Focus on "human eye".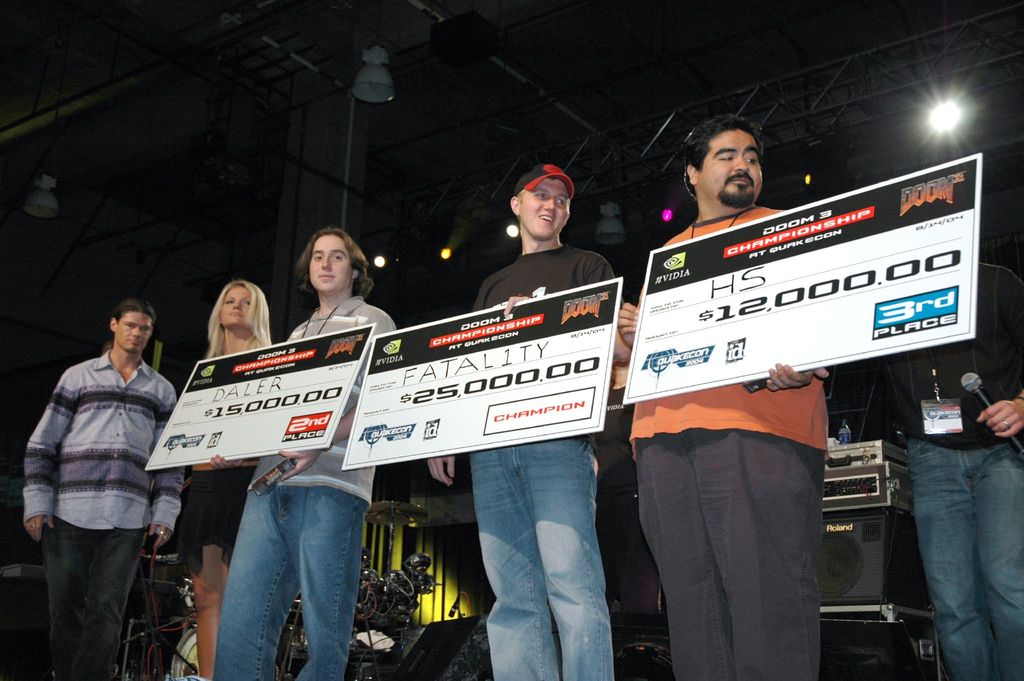
Focused at [left=241, top=298, right=251, bottom=308].
